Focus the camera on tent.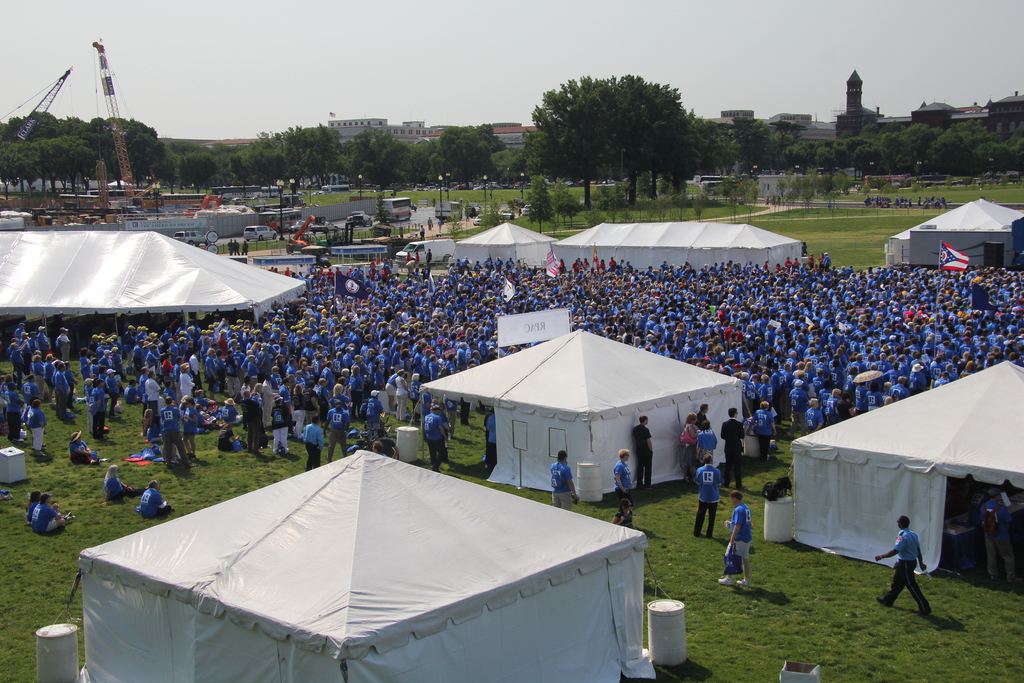
Focus region: bbox=(452, 219, 551, 273).
